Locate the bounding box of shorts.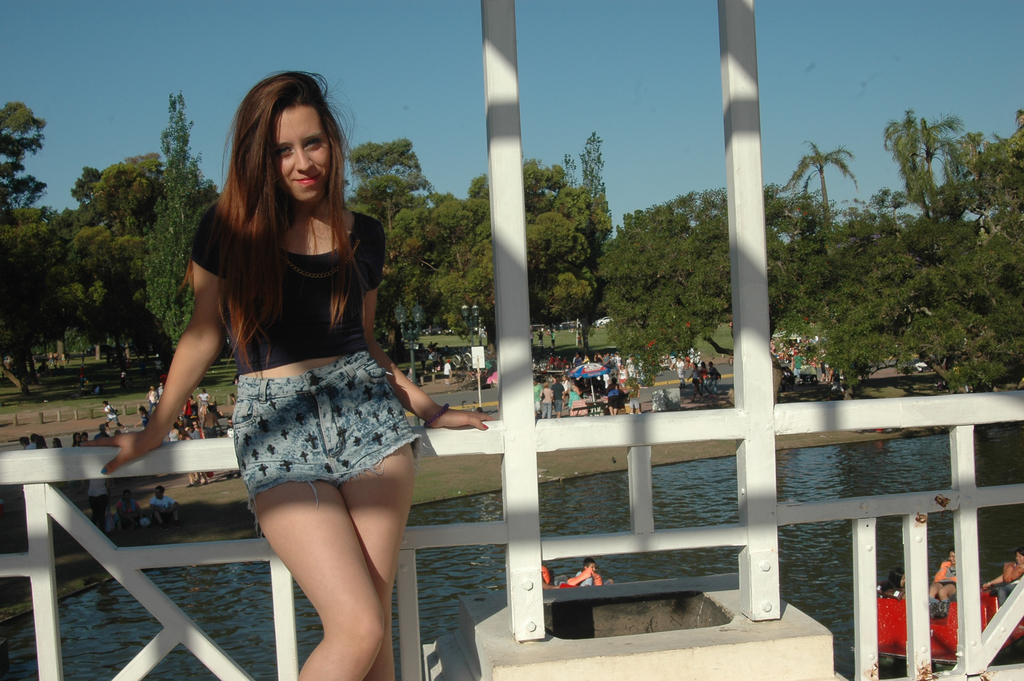
Bounding box: pyautogui.locateOnScreen(209, 381, 412, 498).
